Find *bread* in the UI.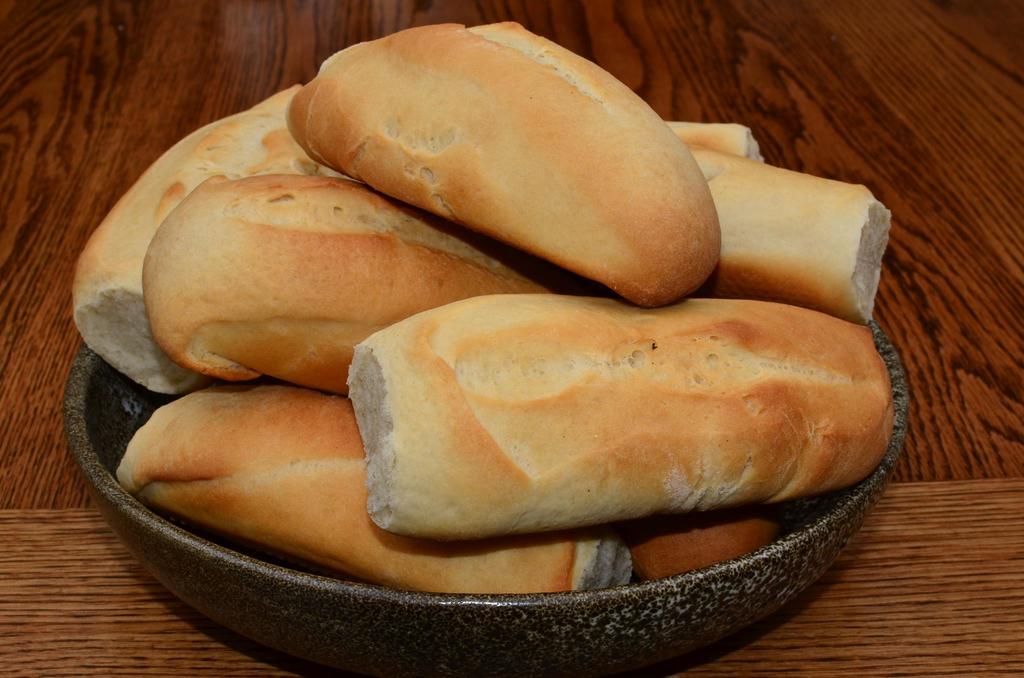
UI element at locate(285, 21, 723, 312).
